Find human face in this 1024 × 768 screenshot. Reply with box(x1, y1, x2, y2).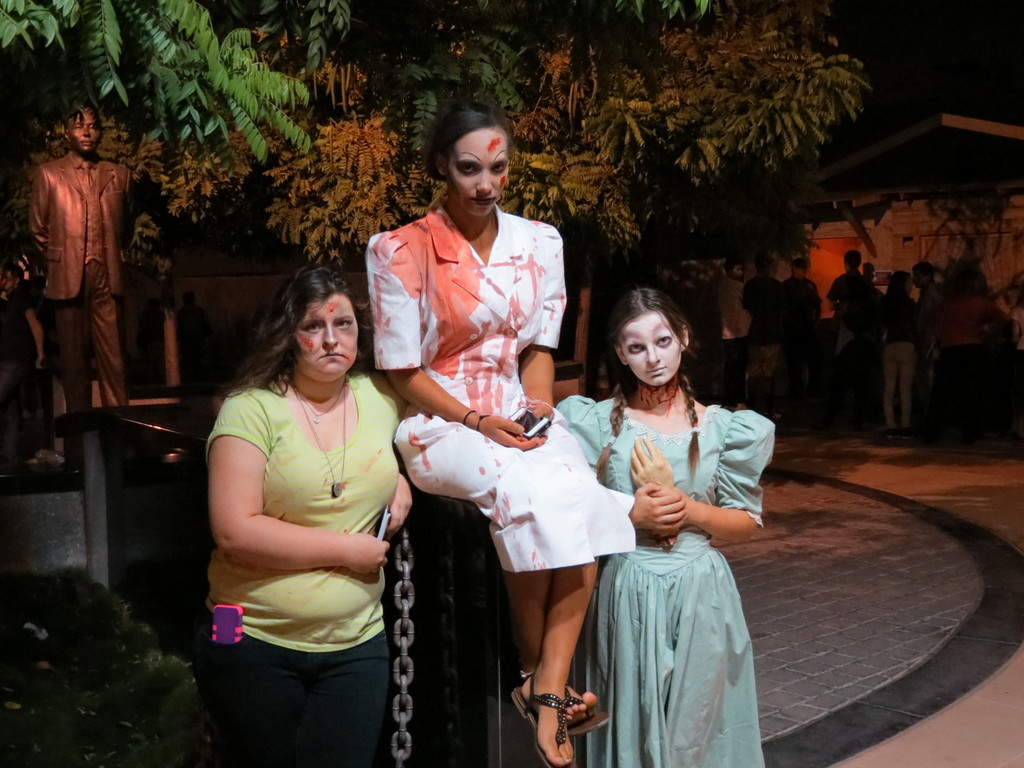
box(617, 309, 681, 390).
